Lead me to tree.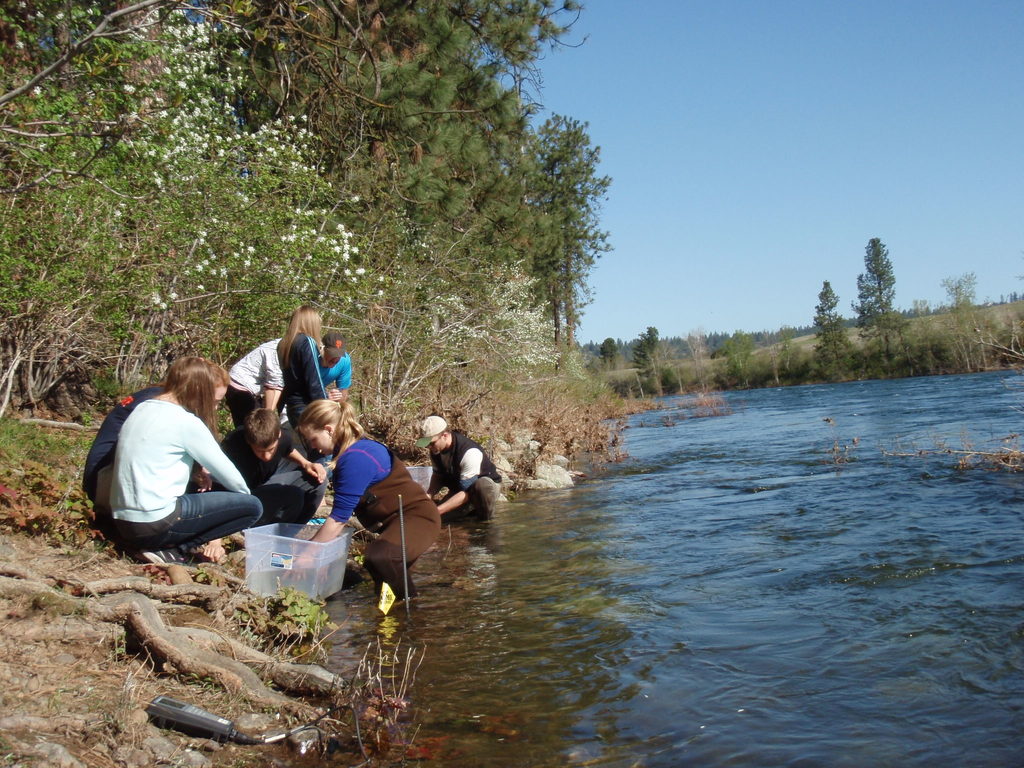
Lead to 812, 278, 842, 374.
